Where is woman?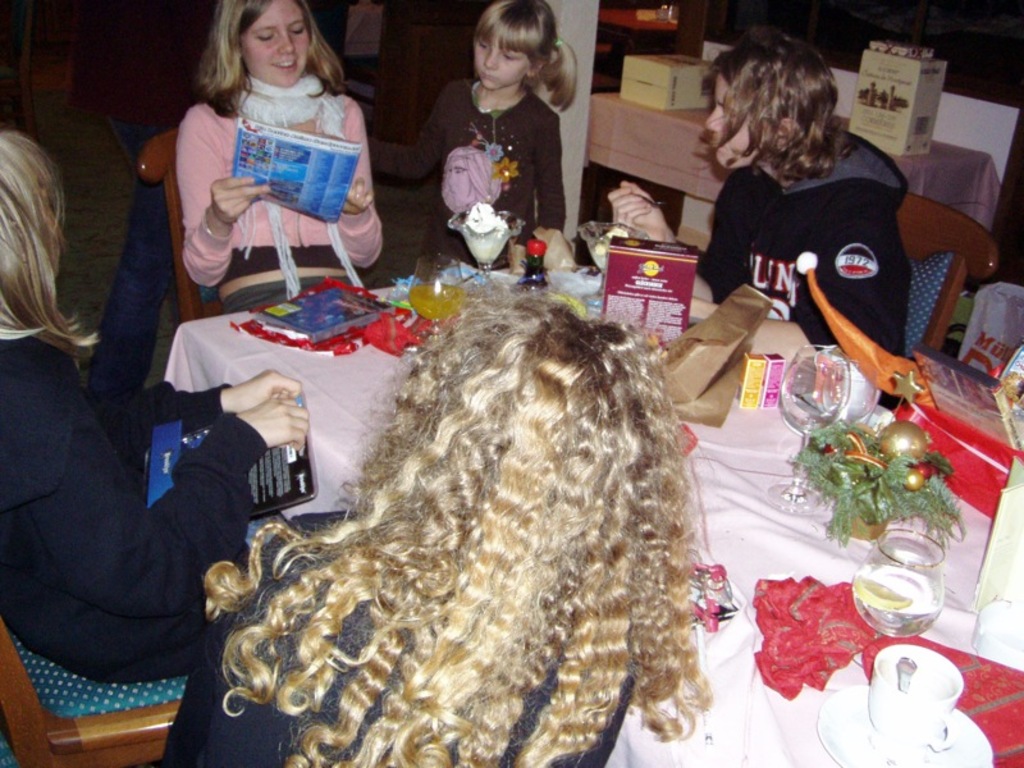
detection(0, 131, 308, 767).
